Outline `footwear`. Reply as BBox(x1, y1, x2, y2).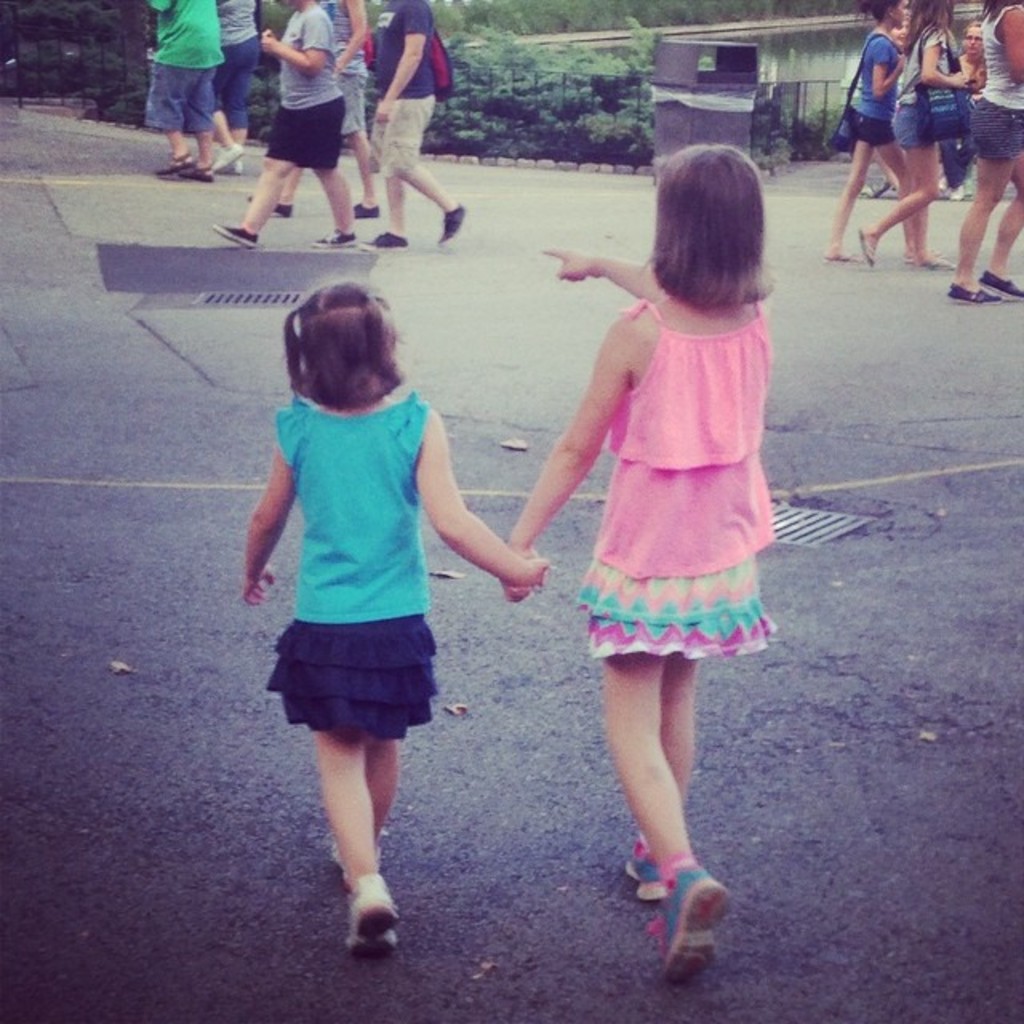
BBox(155, 155, 186, 178).
